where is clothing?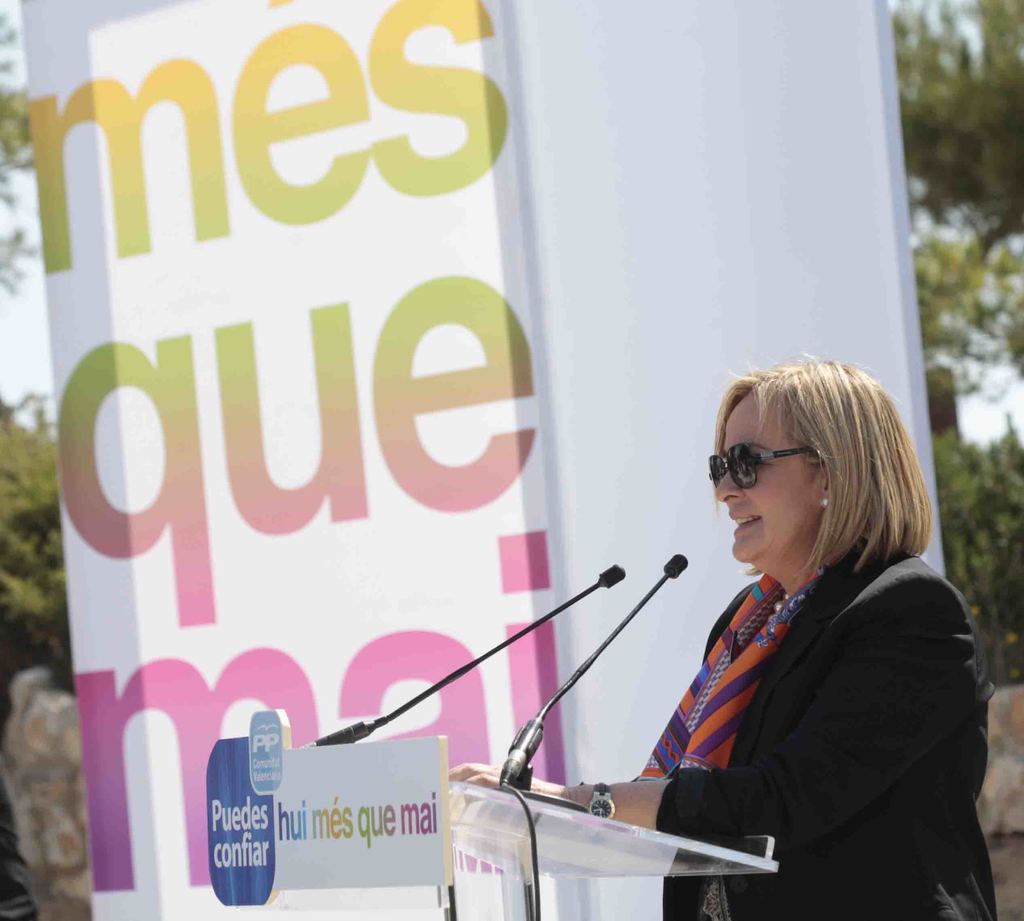
[left=652, top=537, right=1003, bottom=920].
